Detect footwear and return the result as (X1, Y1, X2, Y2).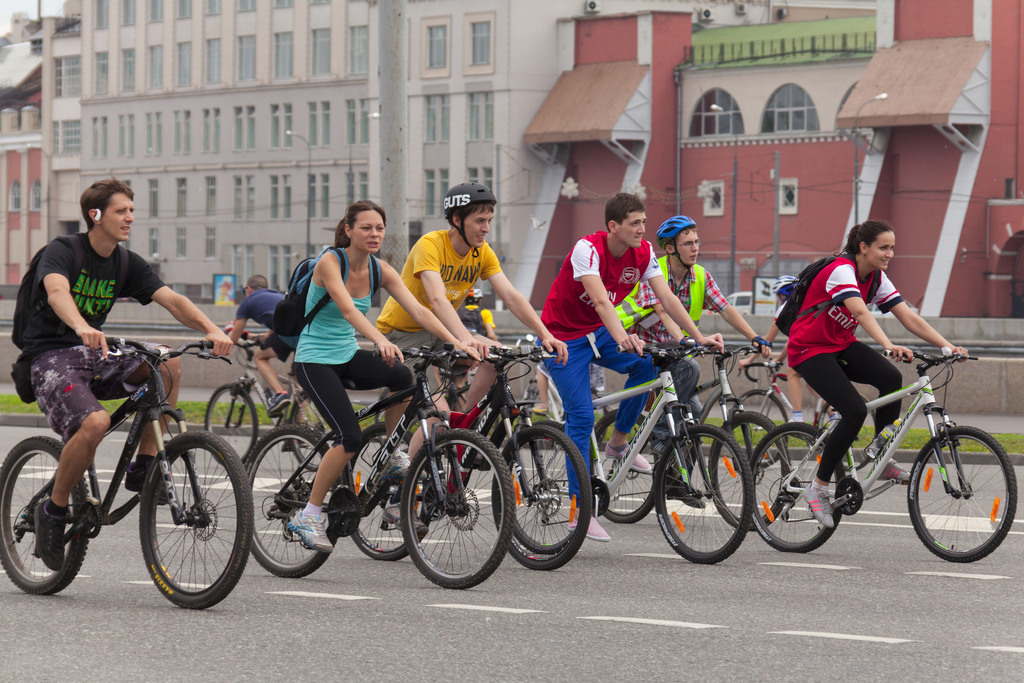
(382, 503, 430, 537).
